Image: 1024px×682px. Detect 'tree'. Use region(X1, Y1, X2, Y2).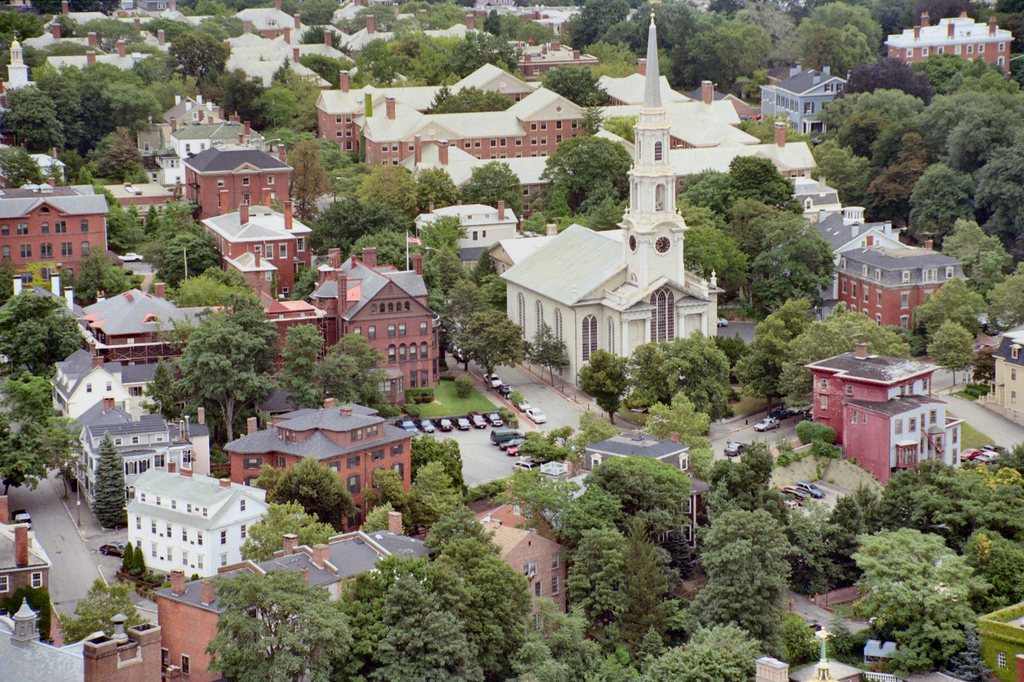
region(927, 318, 978, 386).
